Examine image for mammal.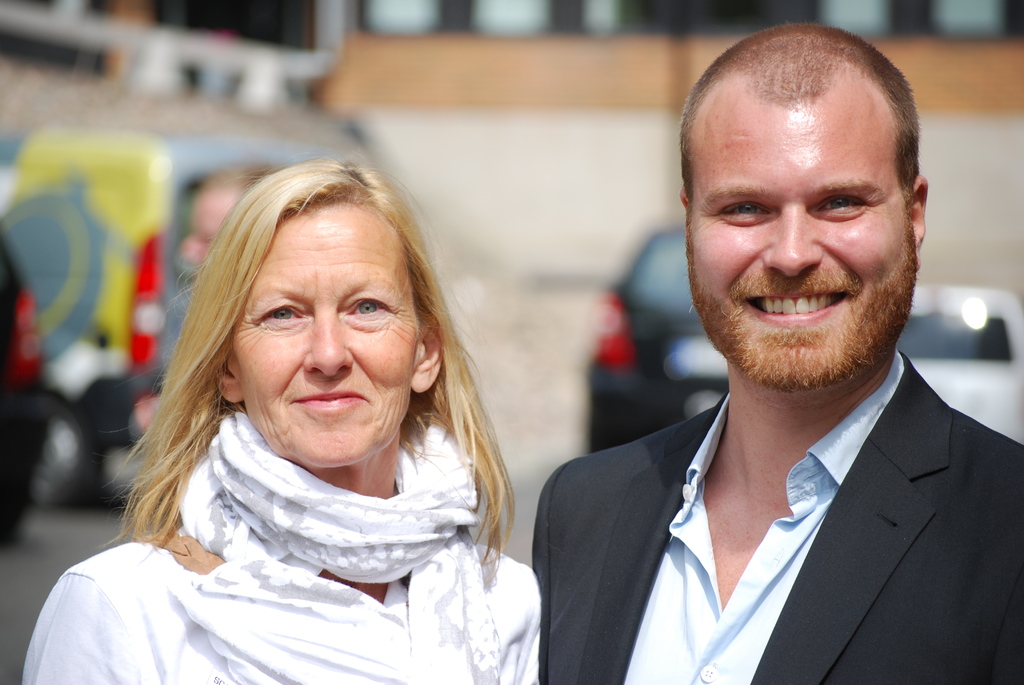
Examination result: (left=135, top=161, right=287, bottom=431).
